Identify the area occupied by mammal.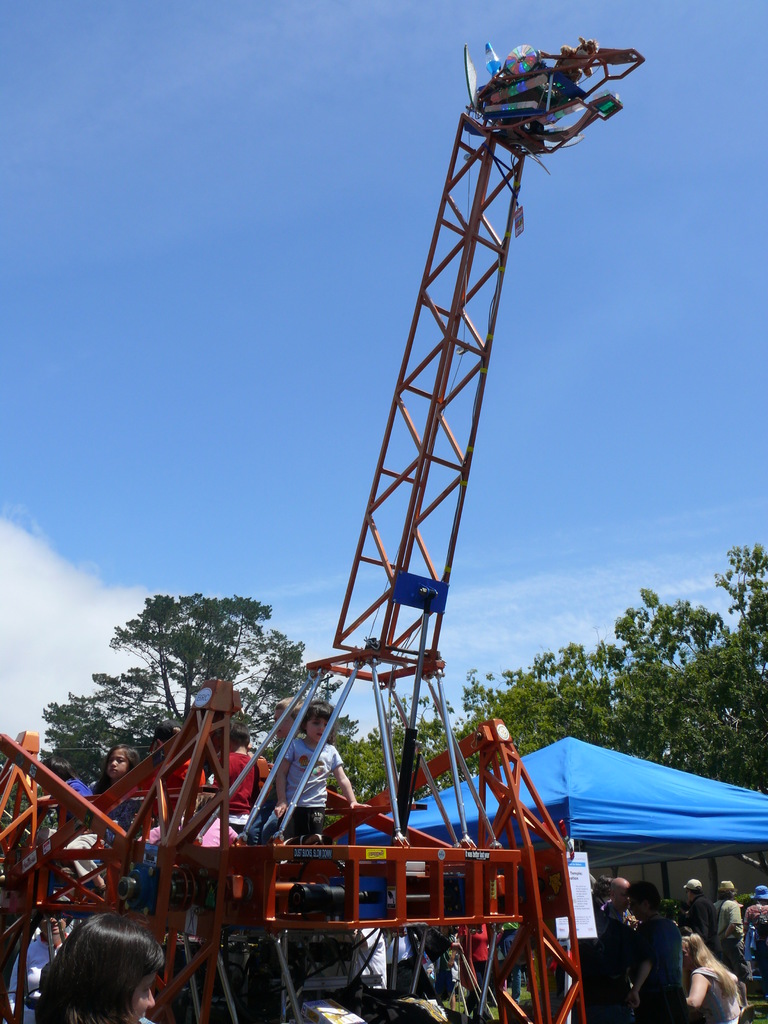
Area: 12, 914, 176, 1023.
